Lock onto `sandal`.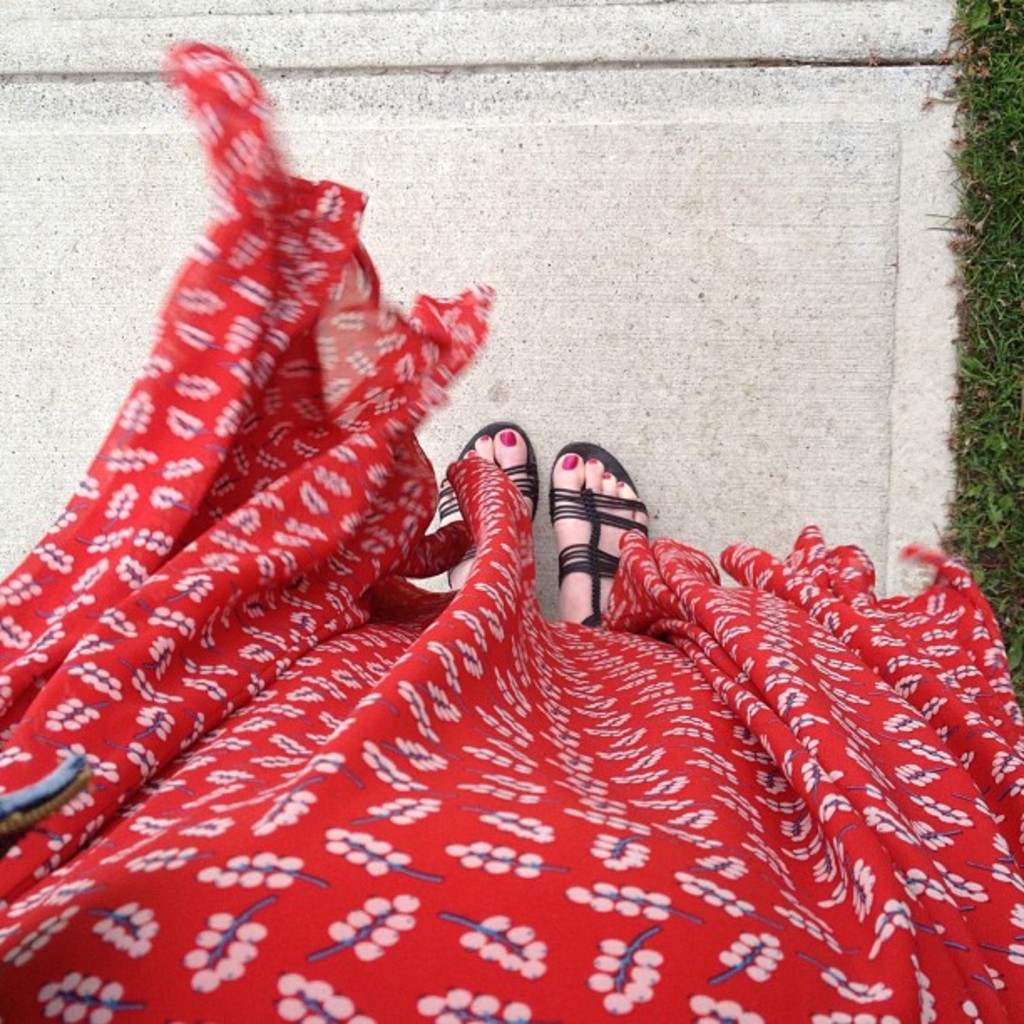
Locked: bbox=(430, 420, 540, 592).
